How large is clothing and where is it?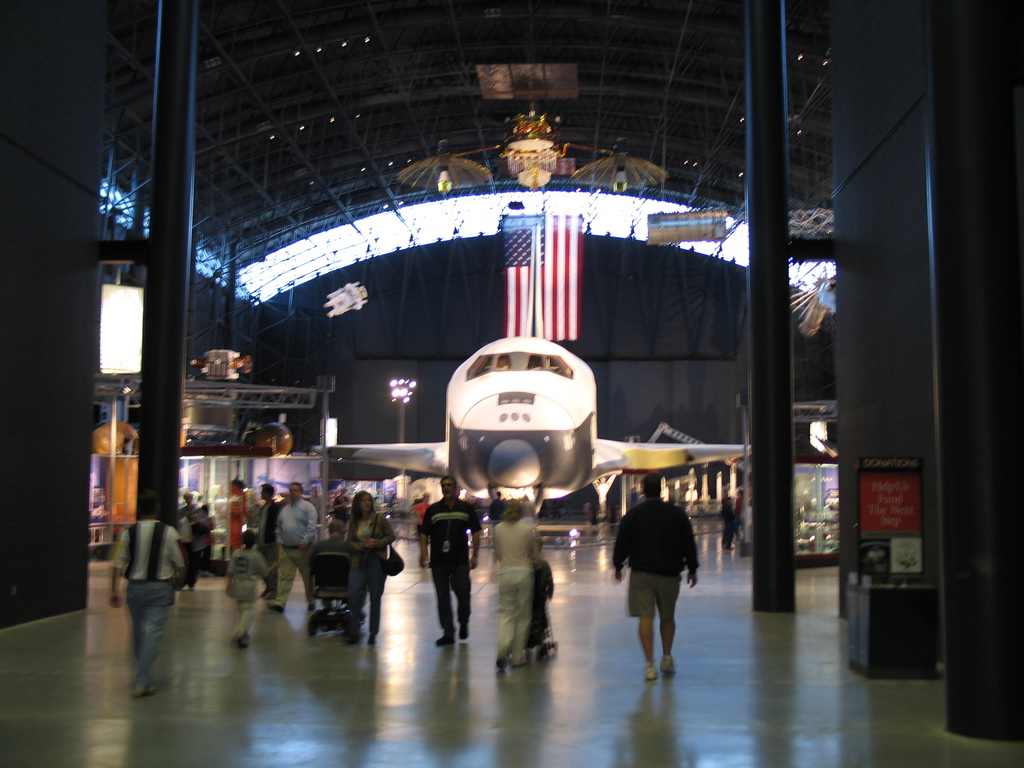
Bounding box: [226, 545, 272, 632].
